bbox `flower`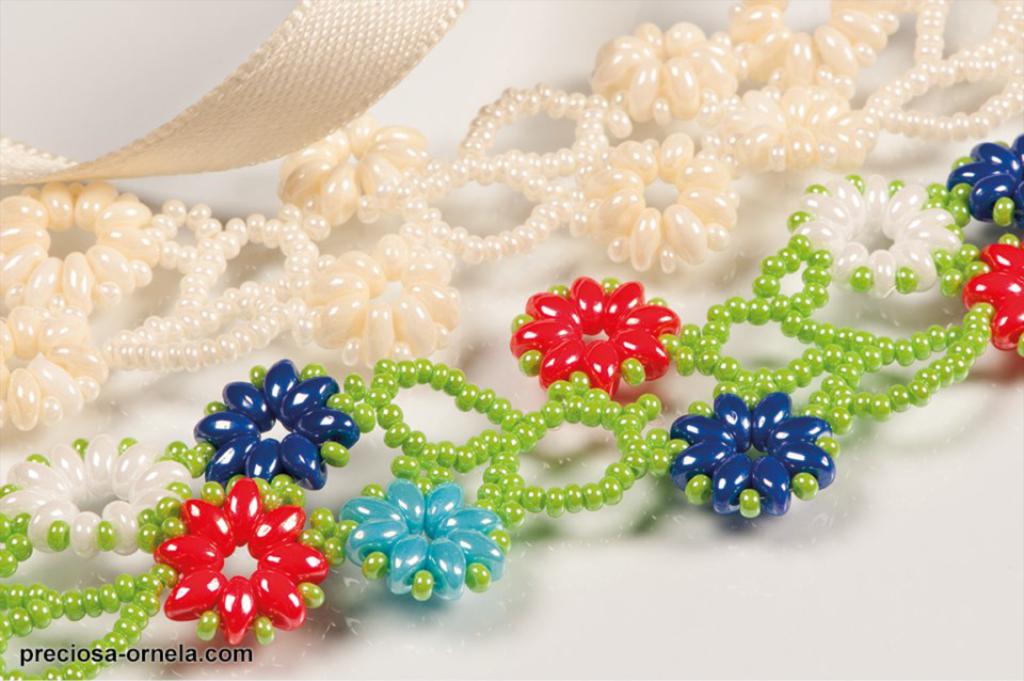
{"left": 945, "top": 134, "right": 1023, "bottom": 229}
